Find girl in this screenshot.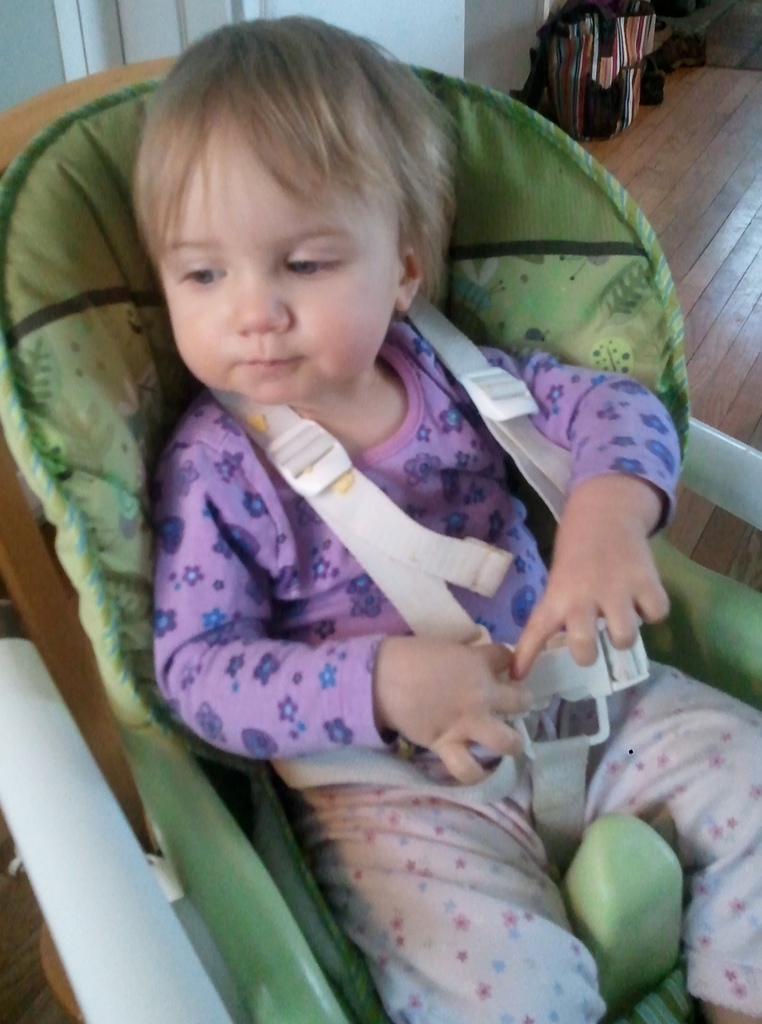
The bounding box for girl is pyautogui.locateOnScreen(130, 15, 761, 1023).
